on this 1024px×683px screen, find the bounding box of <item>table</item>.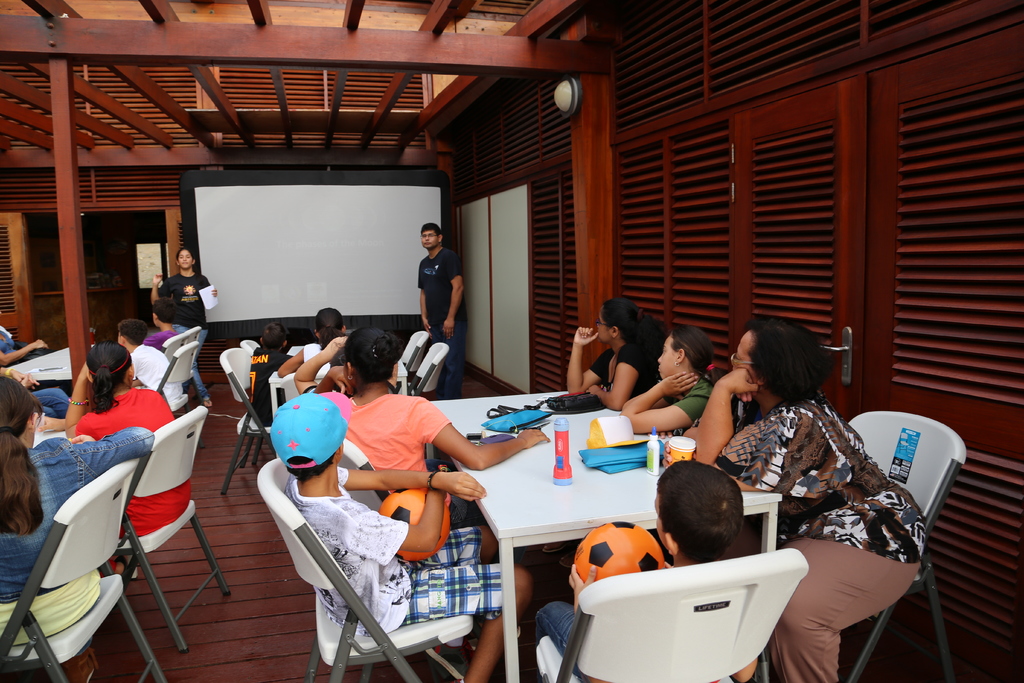
Bounding box: 429 390 783 682.
